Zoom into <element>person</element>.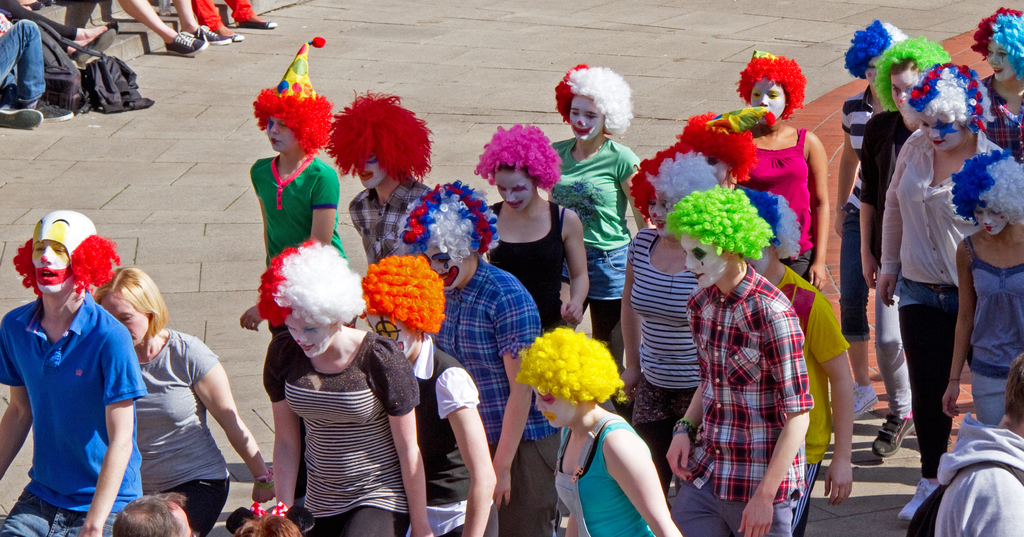
Zoom target: 362,252,497,536.
